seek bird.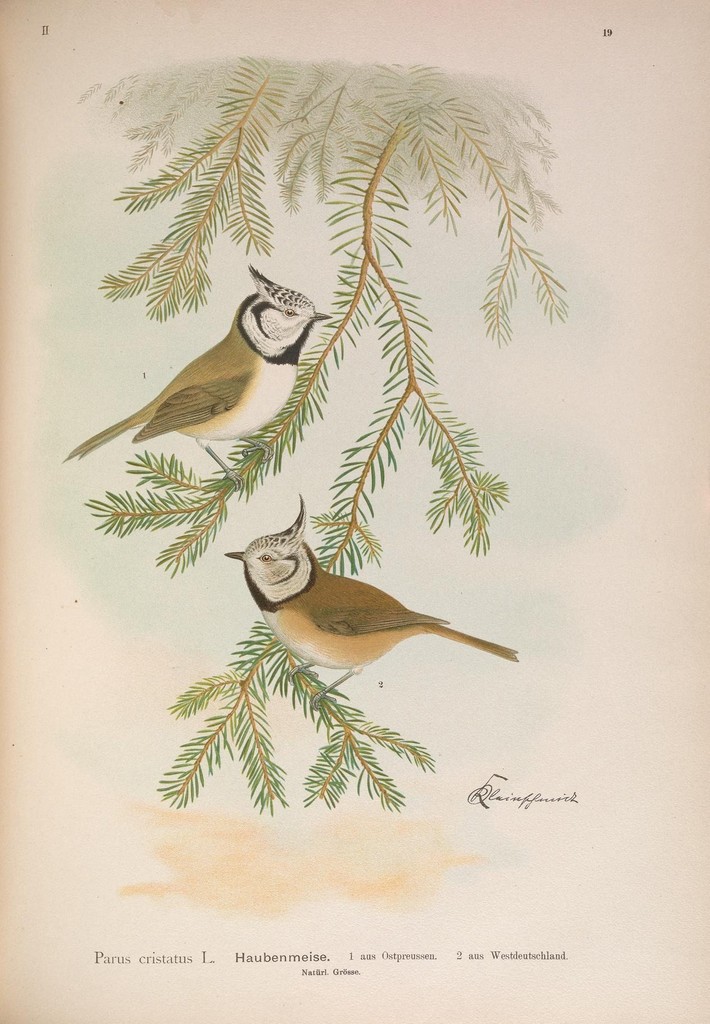
pyautogui.locateOnScreen(67, 261, 325, 487).
